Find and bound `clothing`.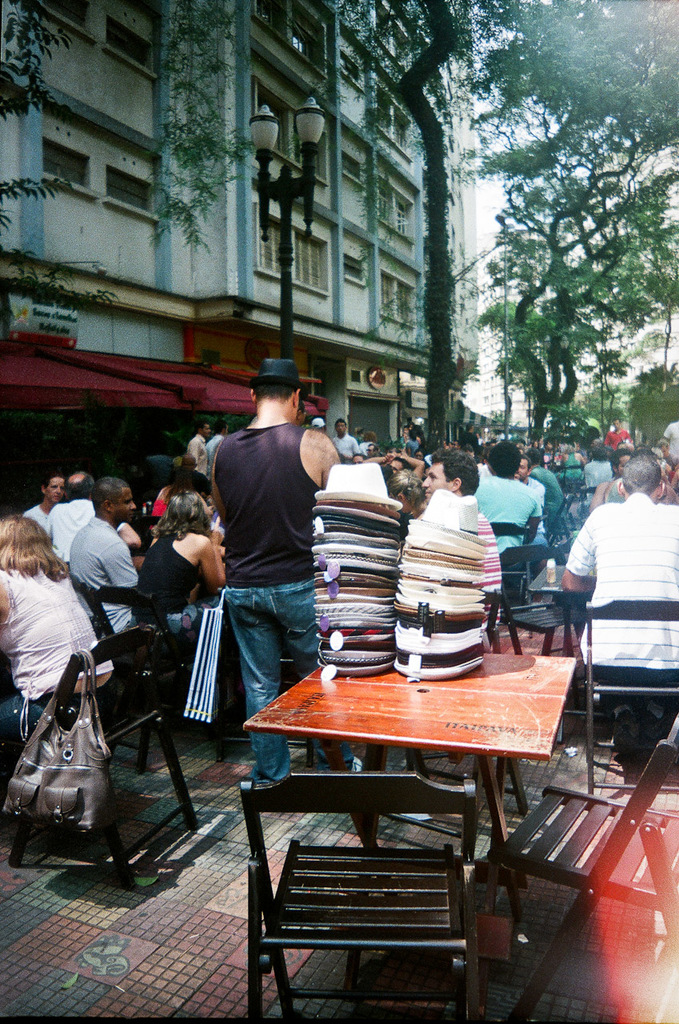
Bound: box(663, 419, 678, 460).
